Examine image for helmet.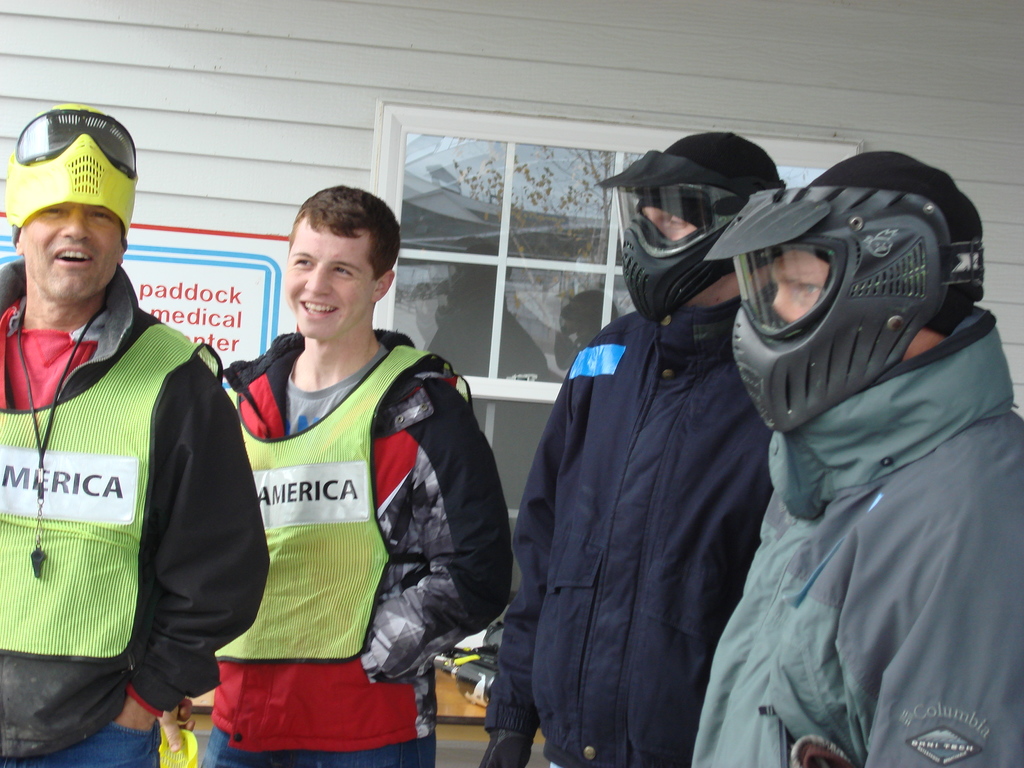
Examination result: (0, 106, 139, 238).
